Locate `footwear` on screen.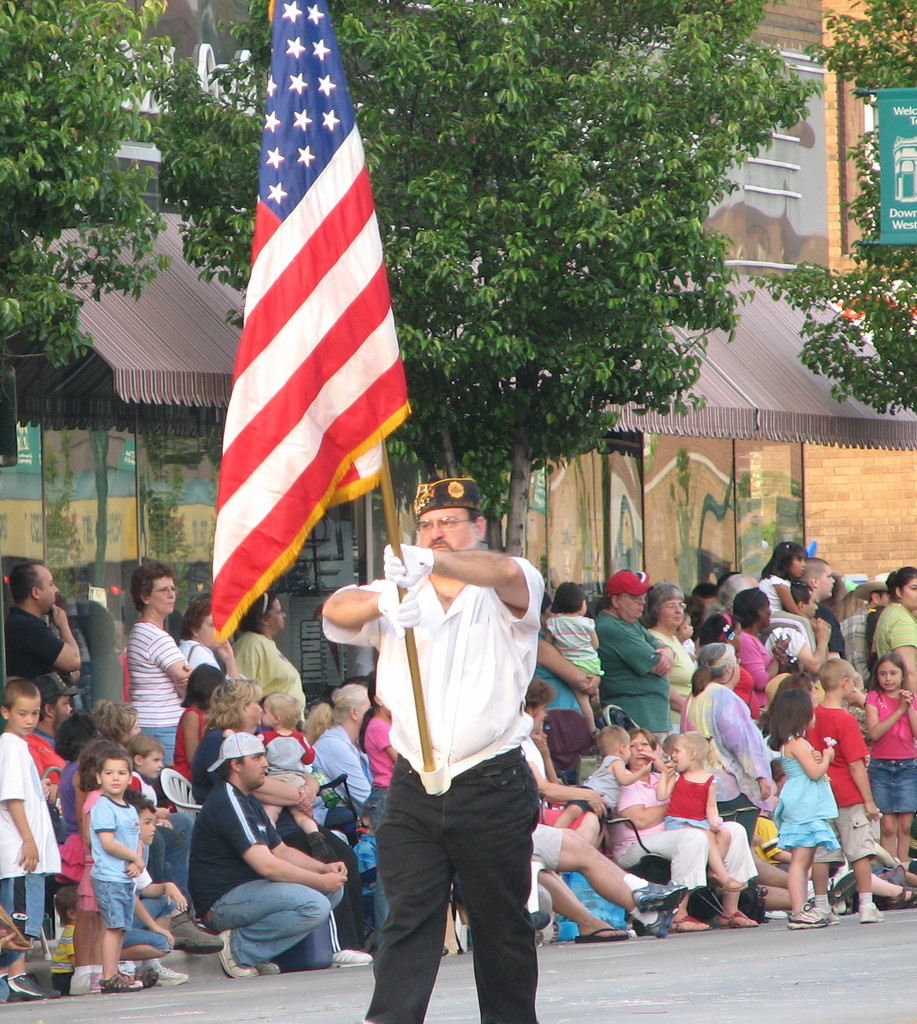
On screen at x1=718, y1=908, x2=757, y2=929.
